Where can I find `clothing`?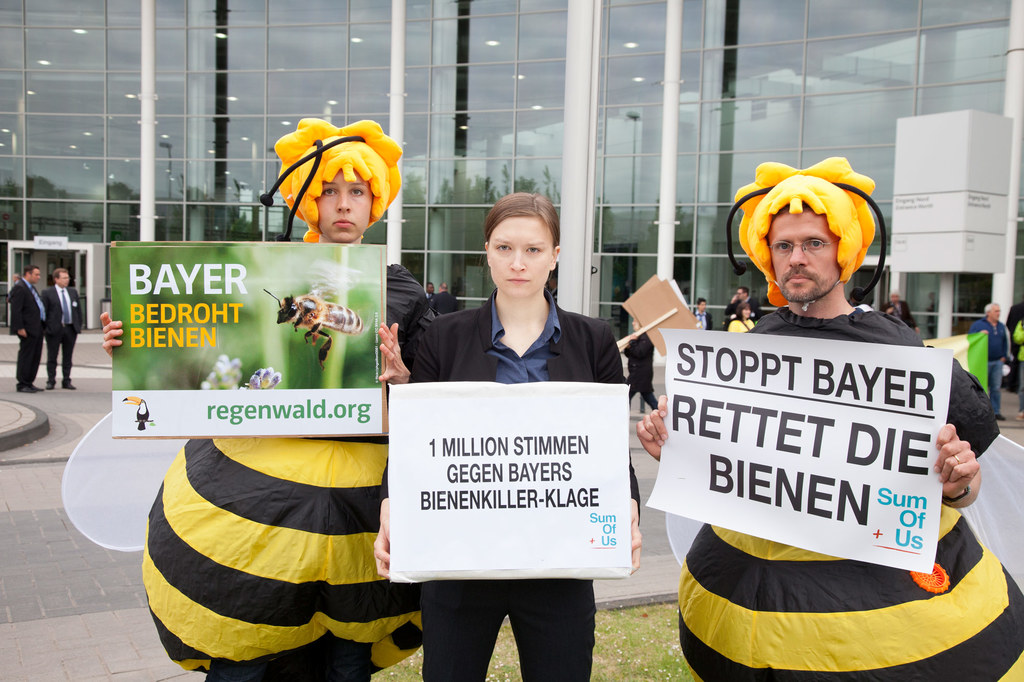
You can find it at pyautogui.locateOnScreen(725, 300, 763, 321).
